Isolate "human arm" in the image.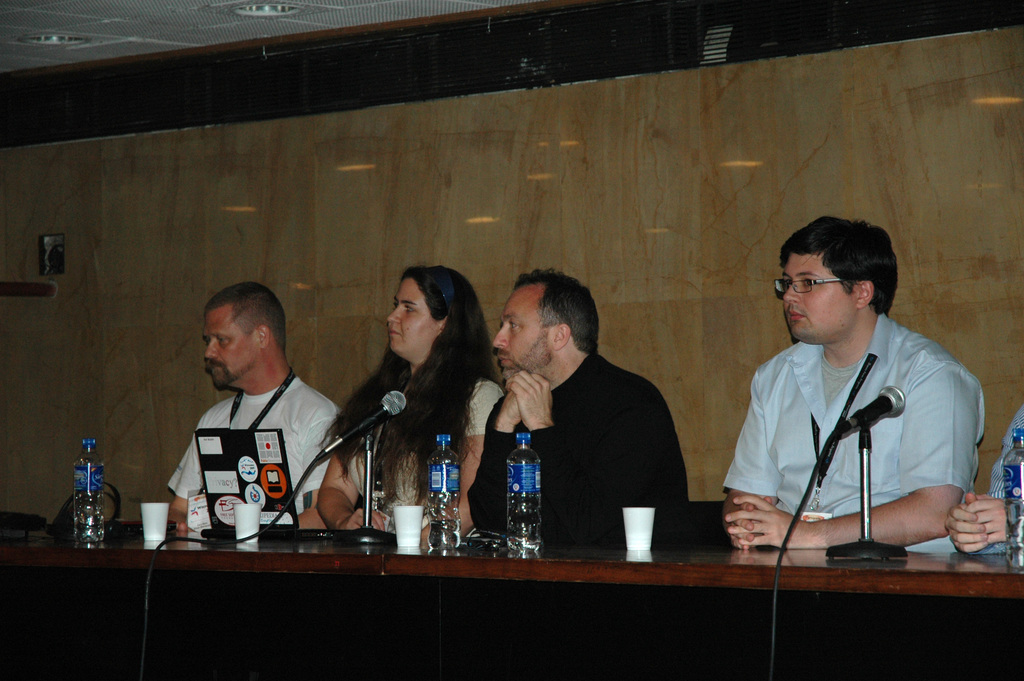
Isolated region: box=[459, 387, 532, 542].
